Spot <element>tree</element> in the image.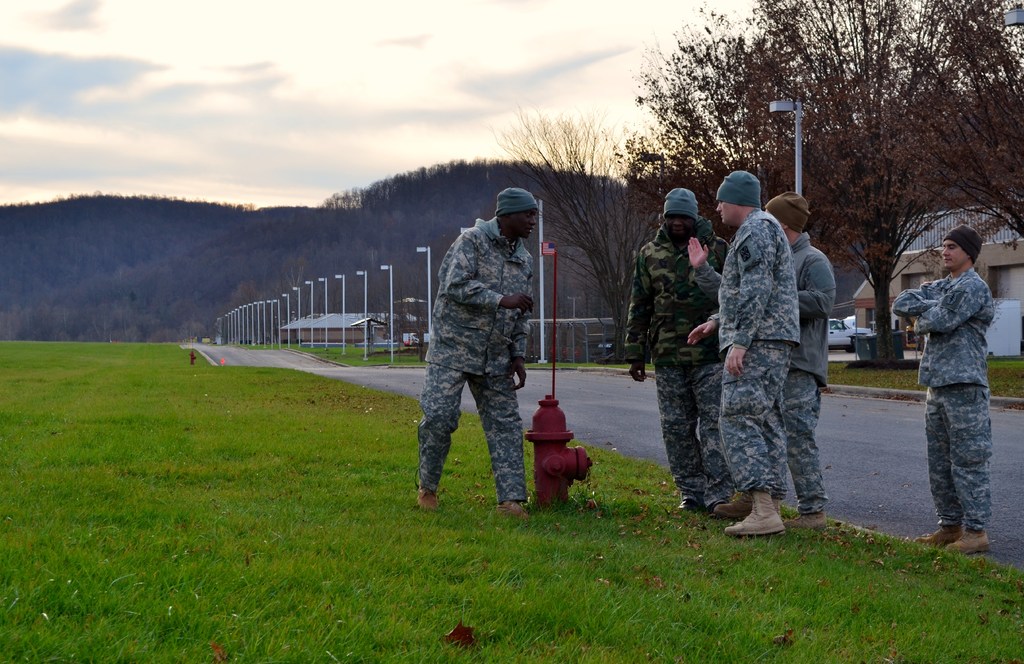
<element>tree</element> found at {"left": 221, "top": 259, "right": 329, "bottom": 348}.
